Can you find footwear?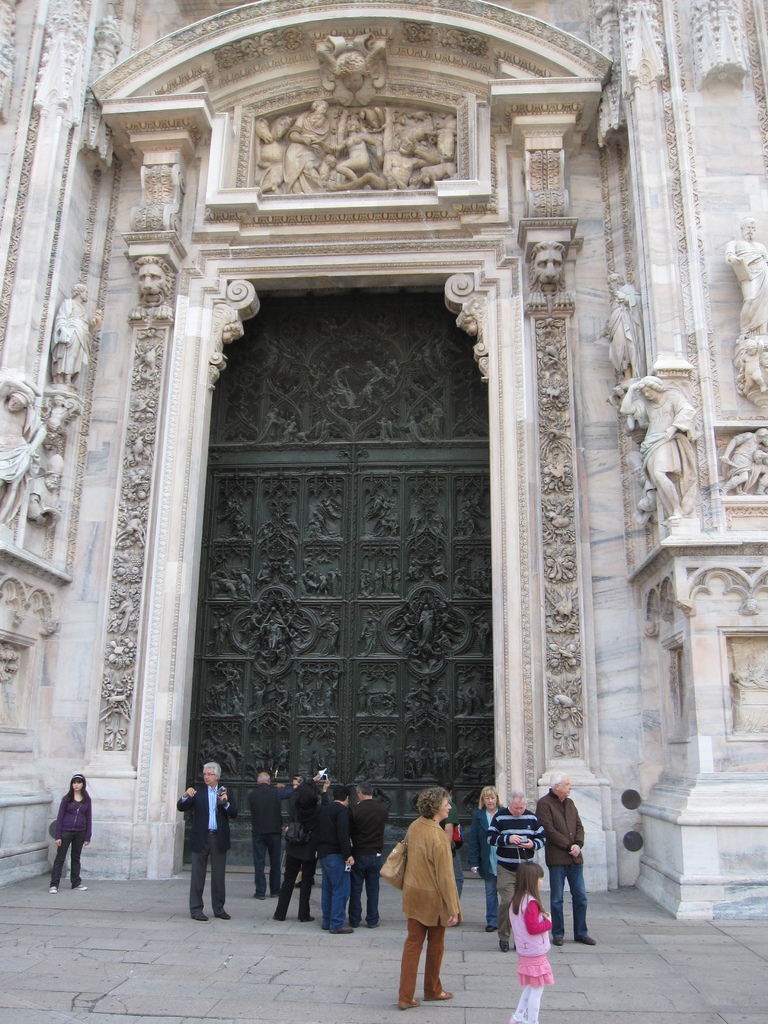
Yes, bounding box: l=256, t=893, r=266, b=899.
